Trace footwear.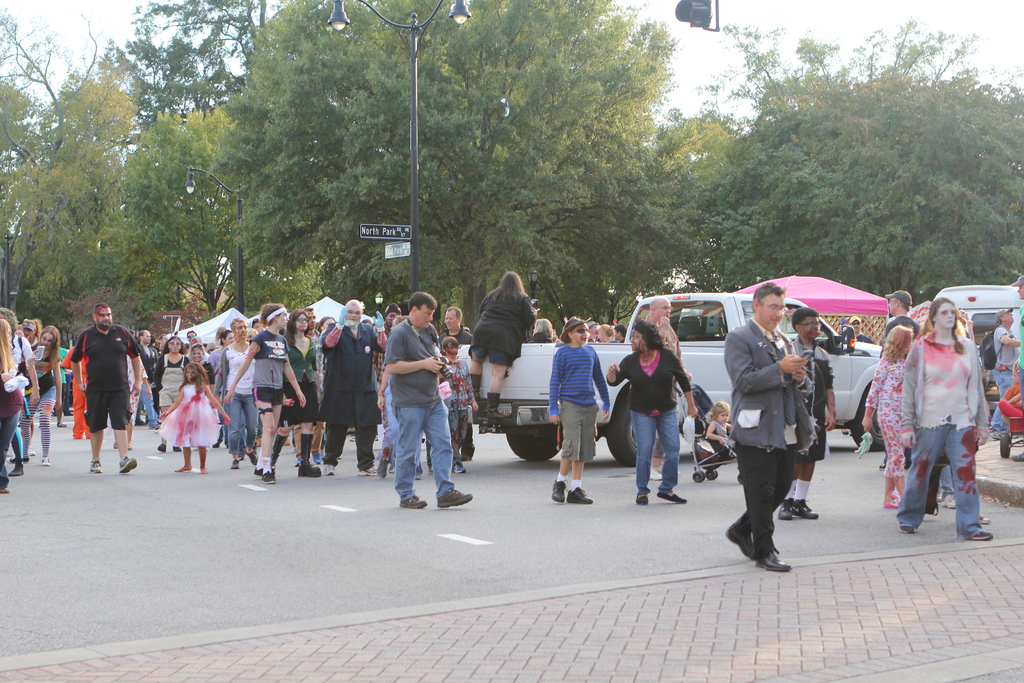
Traced to (86,456,105,478).
